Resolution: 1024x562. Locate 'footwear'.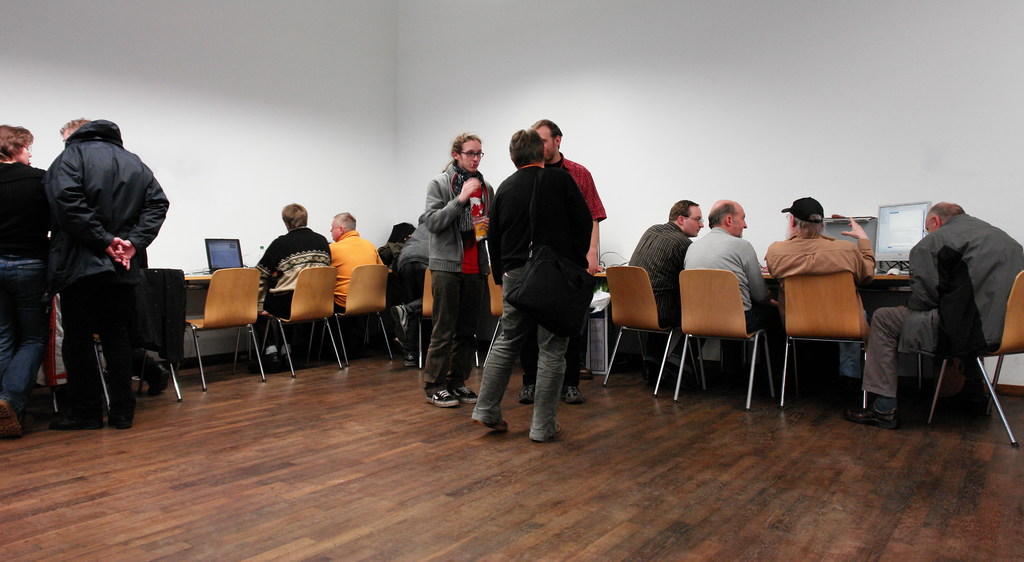
[x1=403, y1=353, x2=412, y2=365].
